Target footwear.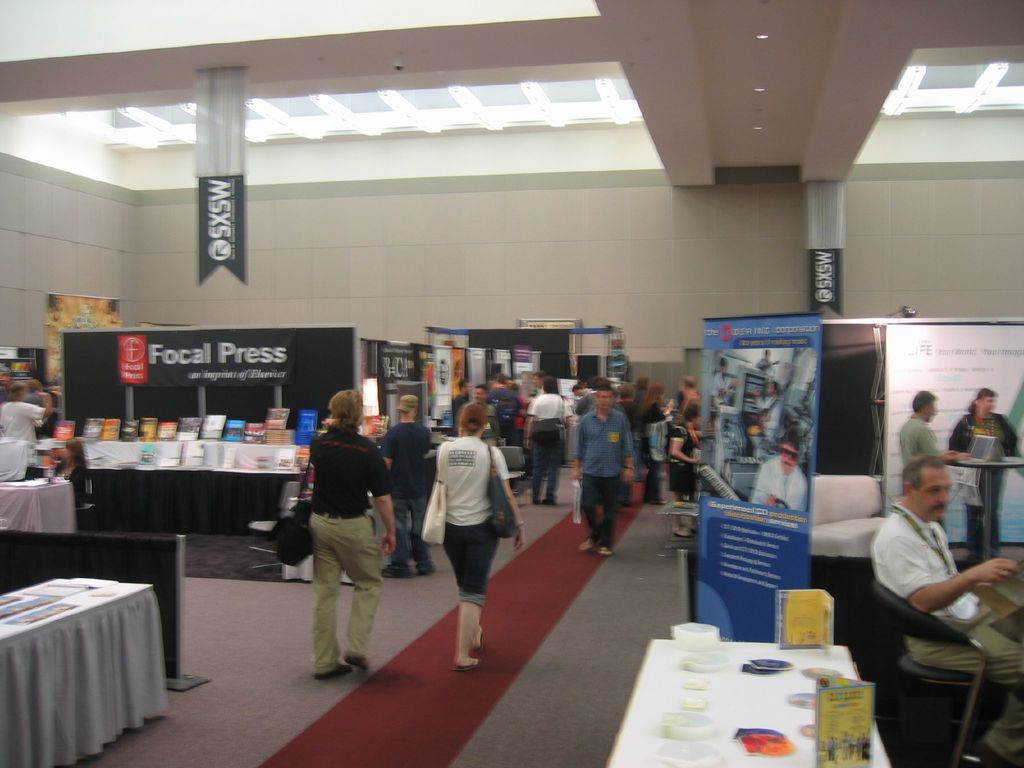
Target region: <bbox>574, 537, 598, 550</bbox>.
